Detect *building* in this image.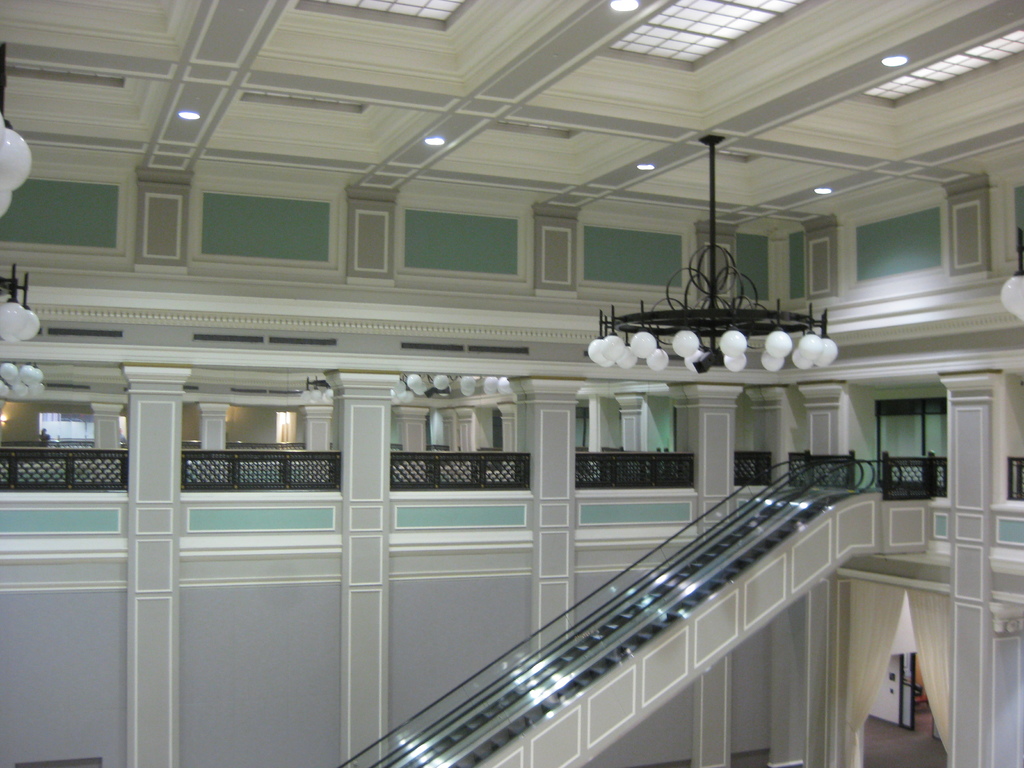
Detection: <bbox>0, 0, 1023, 767</bbox>.
